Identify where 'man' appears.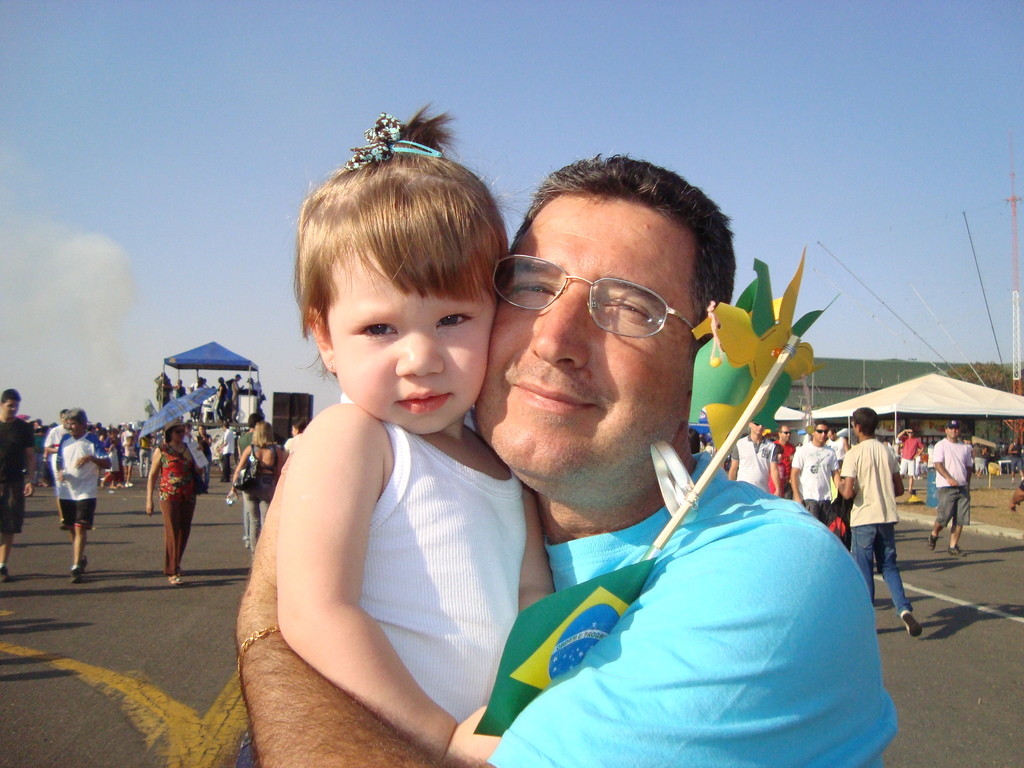
Appears at (44,410,86,527).
